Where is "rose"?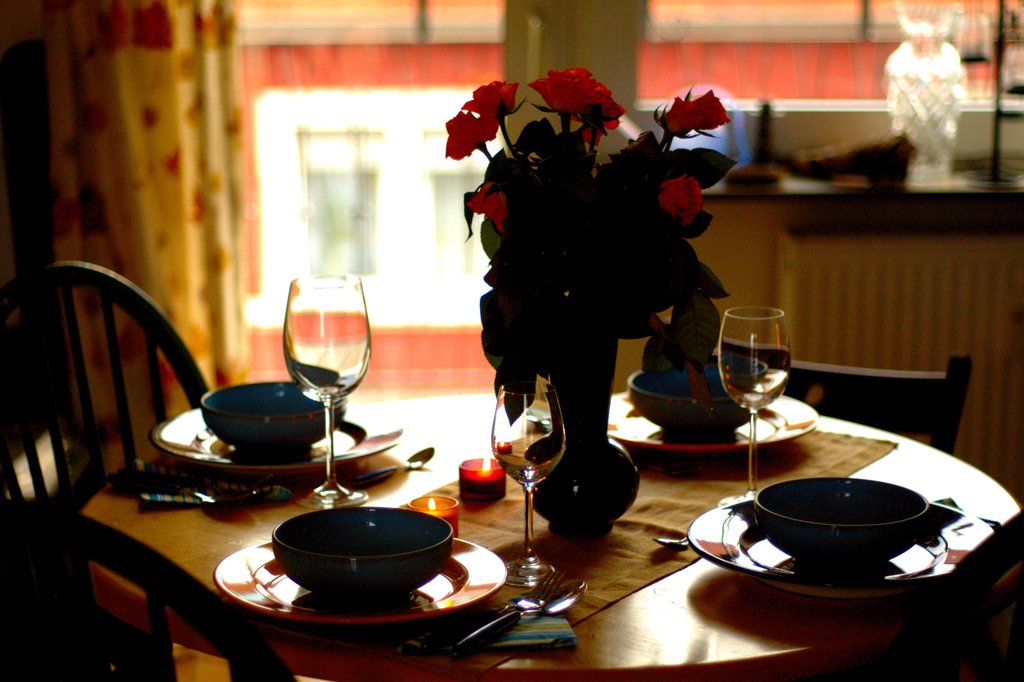
bbox(531, 68, 595, 119).
